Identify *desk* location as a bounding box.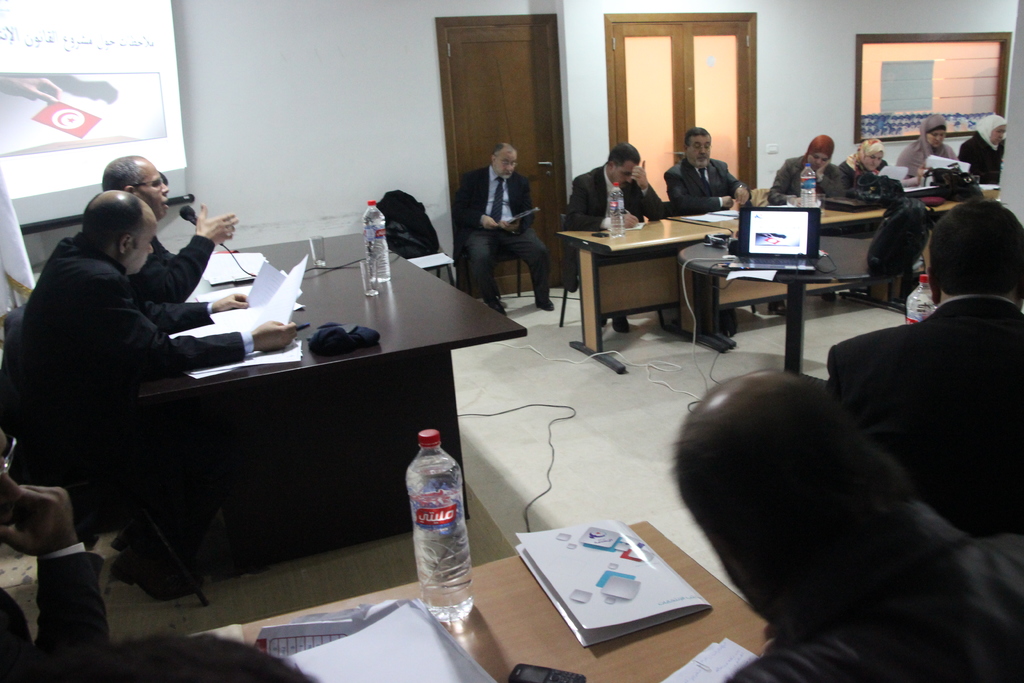
{"left": 81, "top": 221, "right": 513, "bottom": 597}.
